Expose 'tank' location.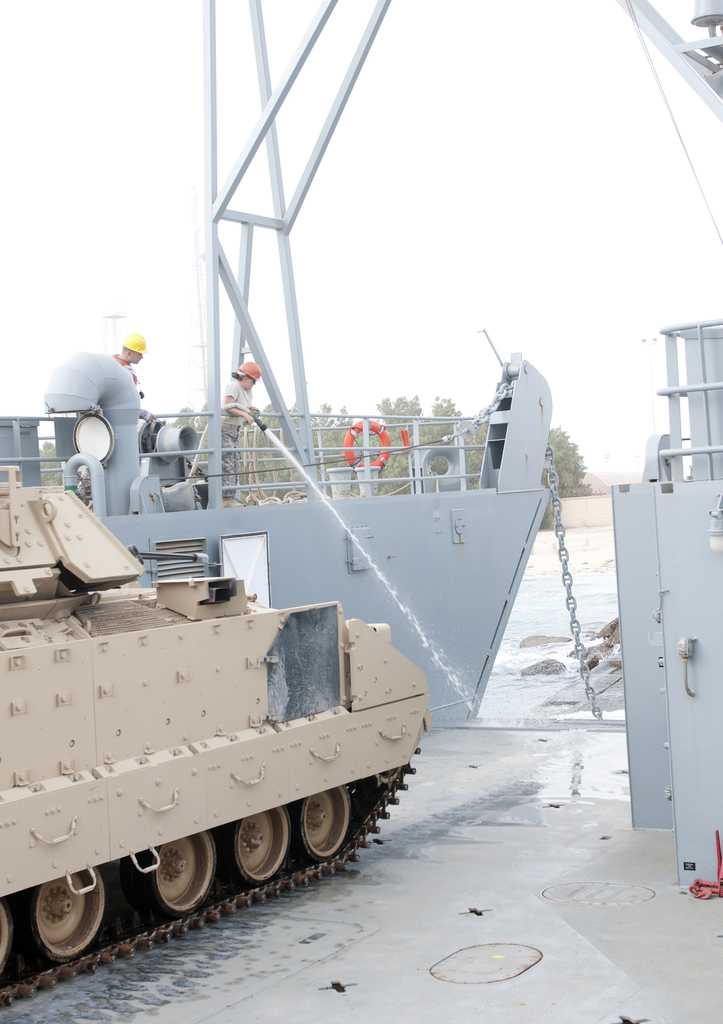
Exposed at <bbox>0, 461, 431, 1004</bbox>.
